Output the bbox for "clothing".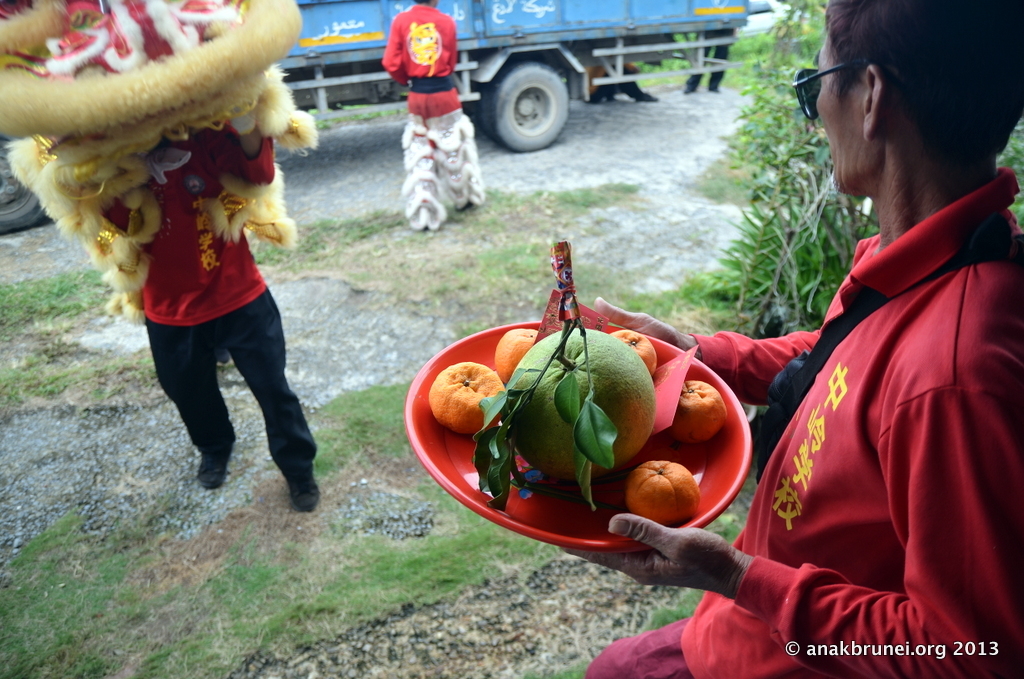
locate(740, 116, 1011, 649).
